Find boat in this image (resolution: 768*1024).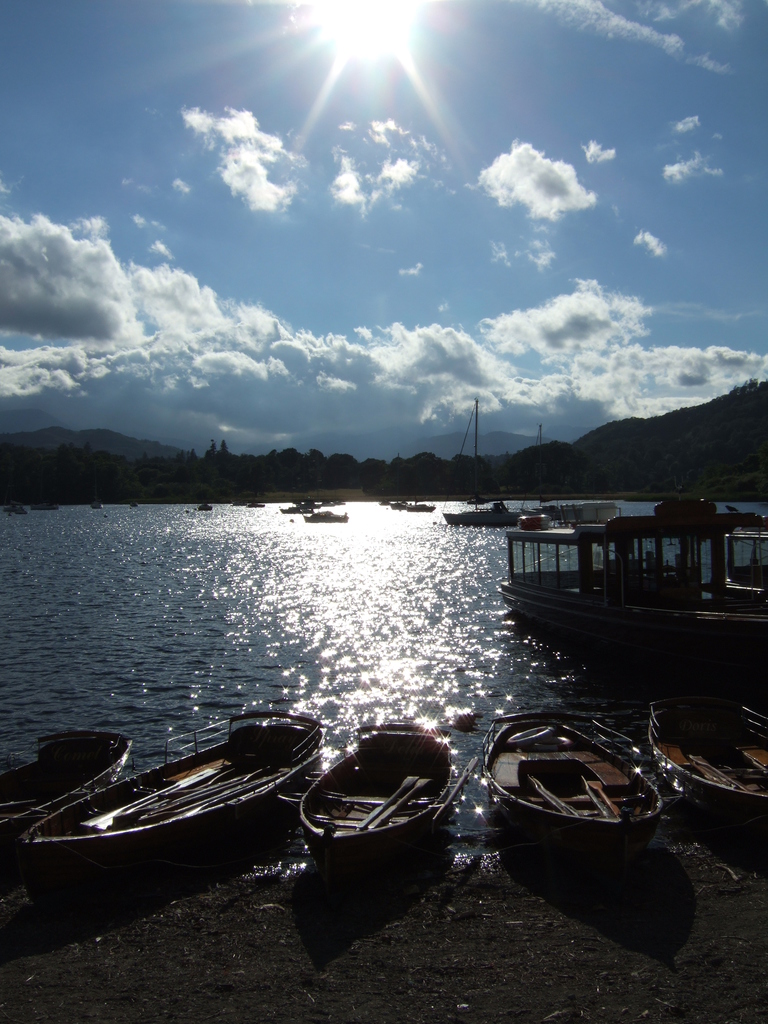
<region>282, 725, 451, 886</region>.
